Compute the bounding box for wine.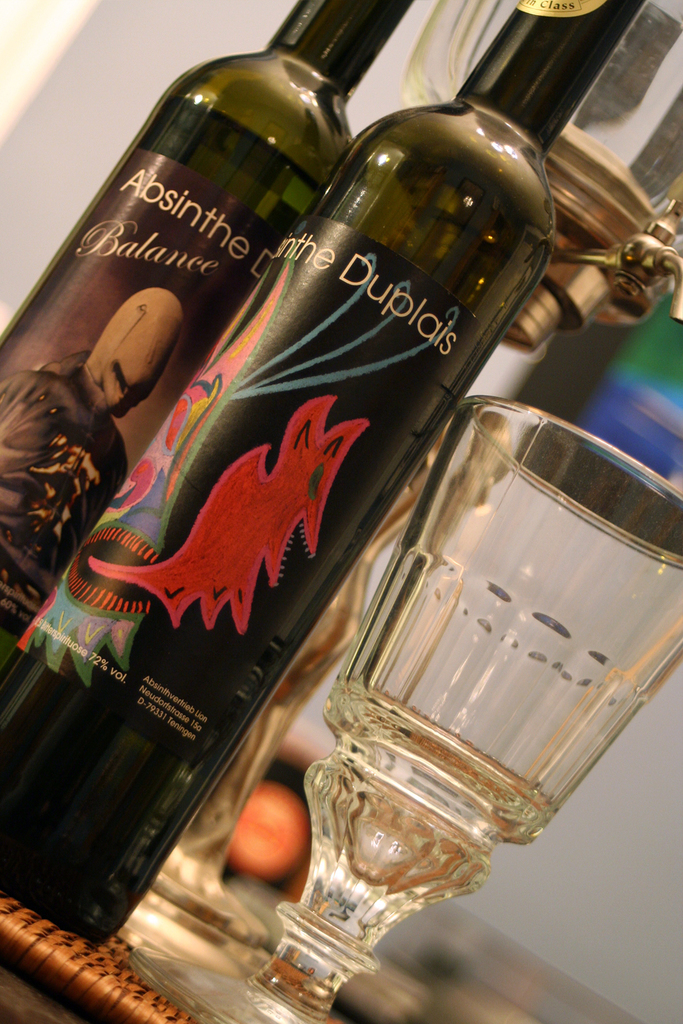
BBox(0, 0, 641, 946).
